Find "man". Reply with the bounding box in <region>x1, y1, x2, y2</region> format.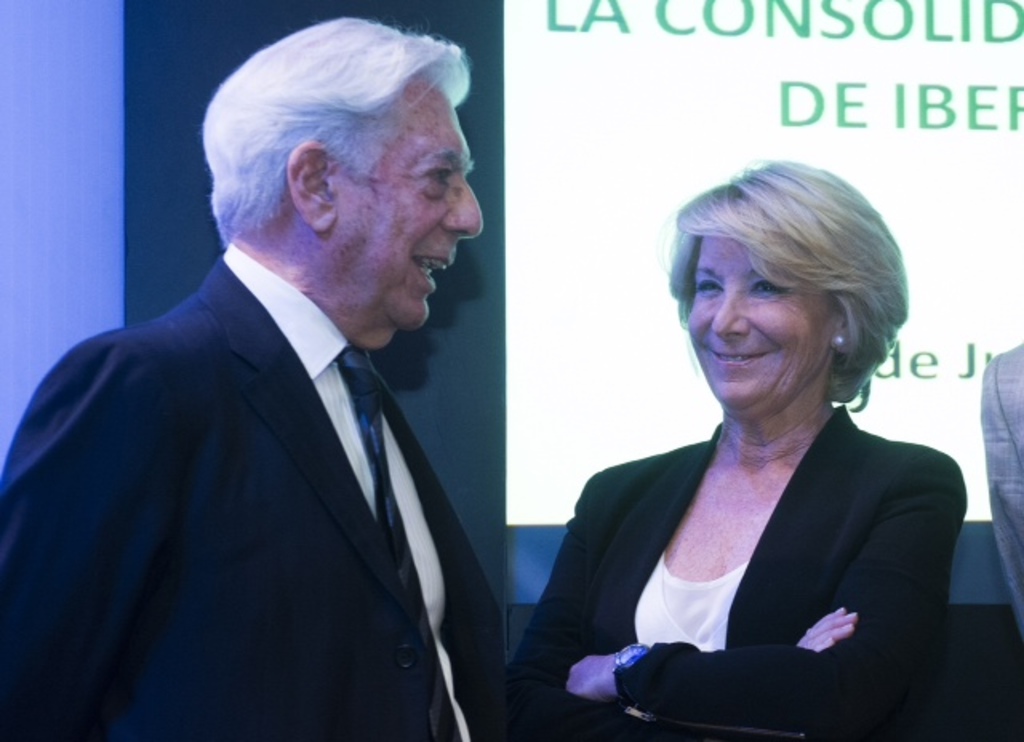
<region>982, 341, 1022, 641</region>.
